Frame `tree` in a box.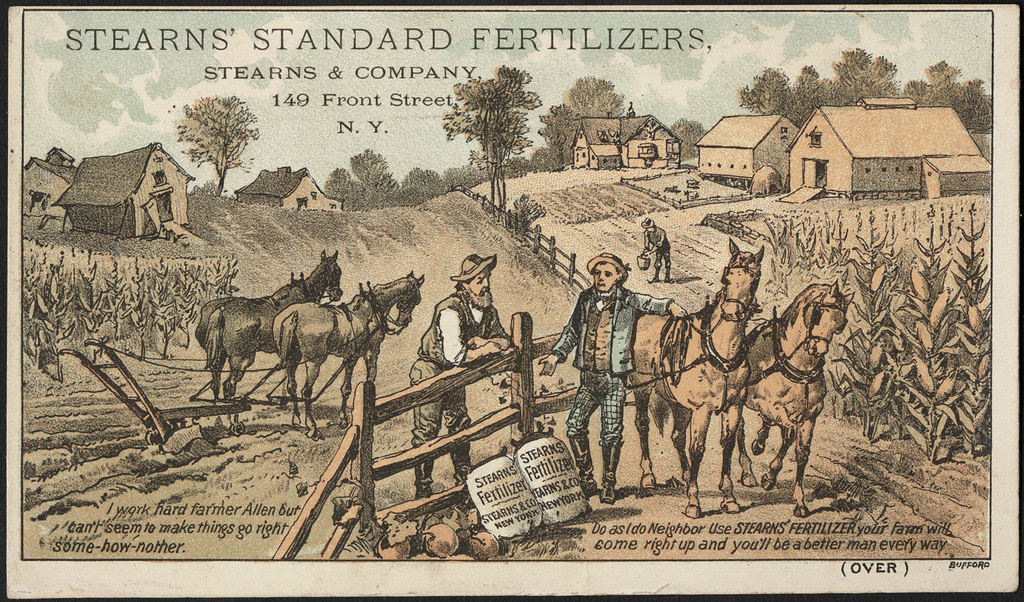
<box>394,169,452,203</box>.
